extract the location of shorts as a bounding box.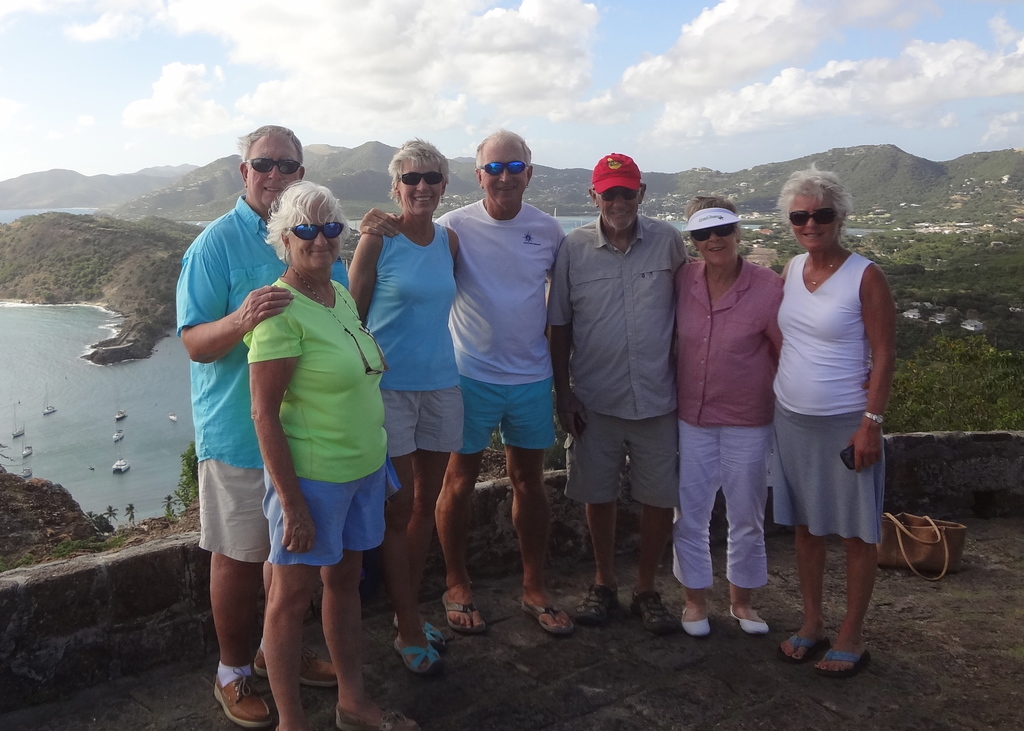
x1=767 y1=415 x2=886 y2=541.
